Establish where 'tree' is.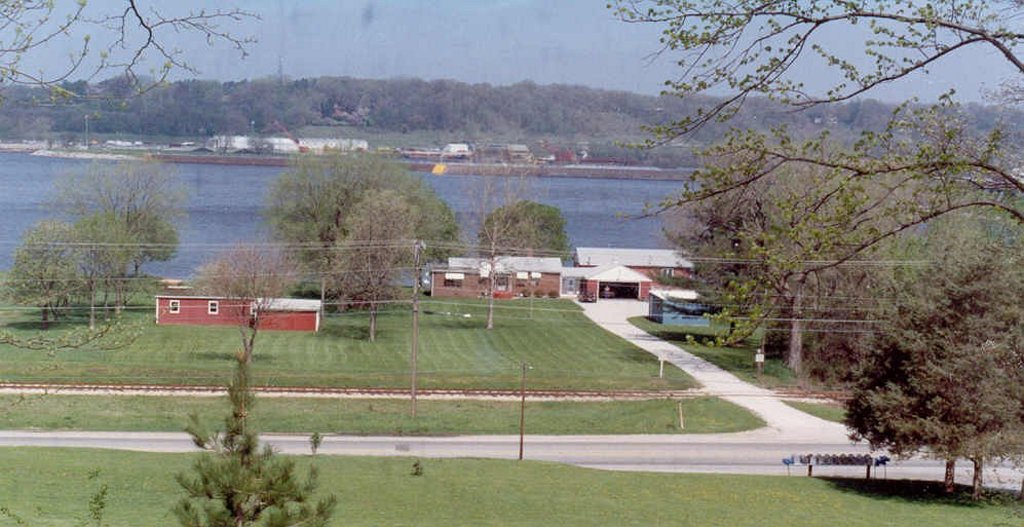
Established at (0,0,264,110).
